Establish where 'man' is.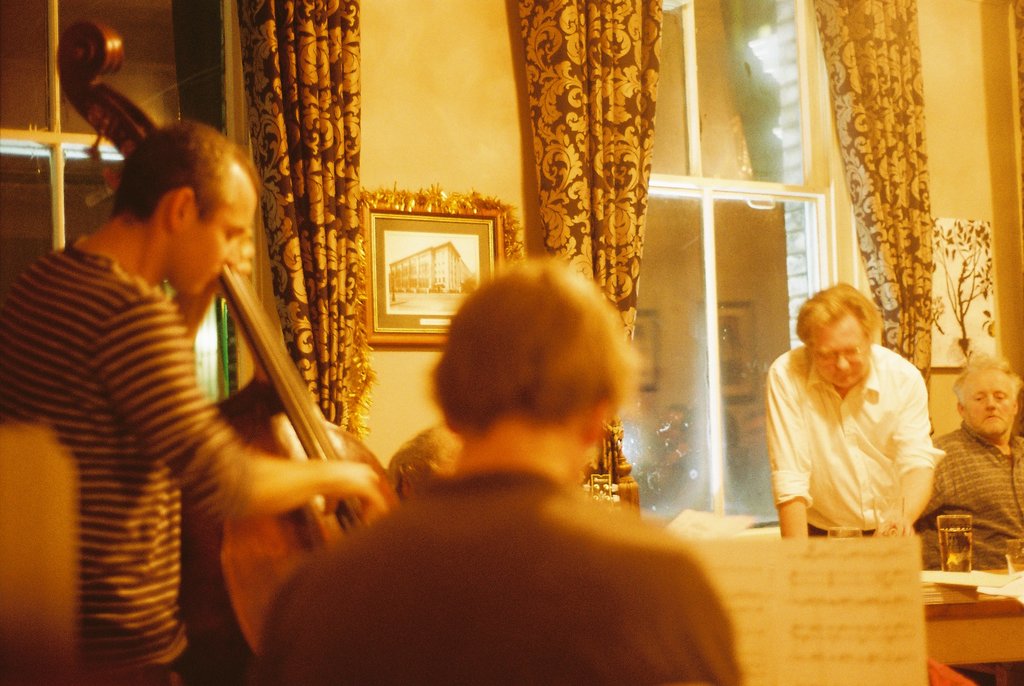
Established at x1=916, y1=347, x2=1023, y2=570.
